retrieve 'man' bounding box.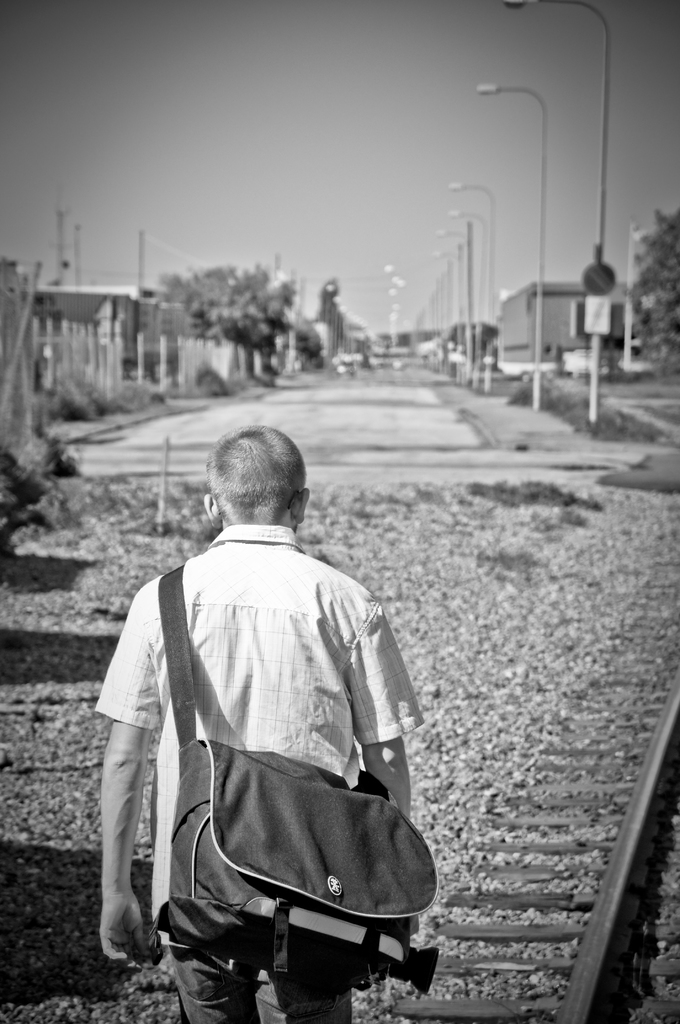
Bounding box: crop(103, 412, 425, 1023).
